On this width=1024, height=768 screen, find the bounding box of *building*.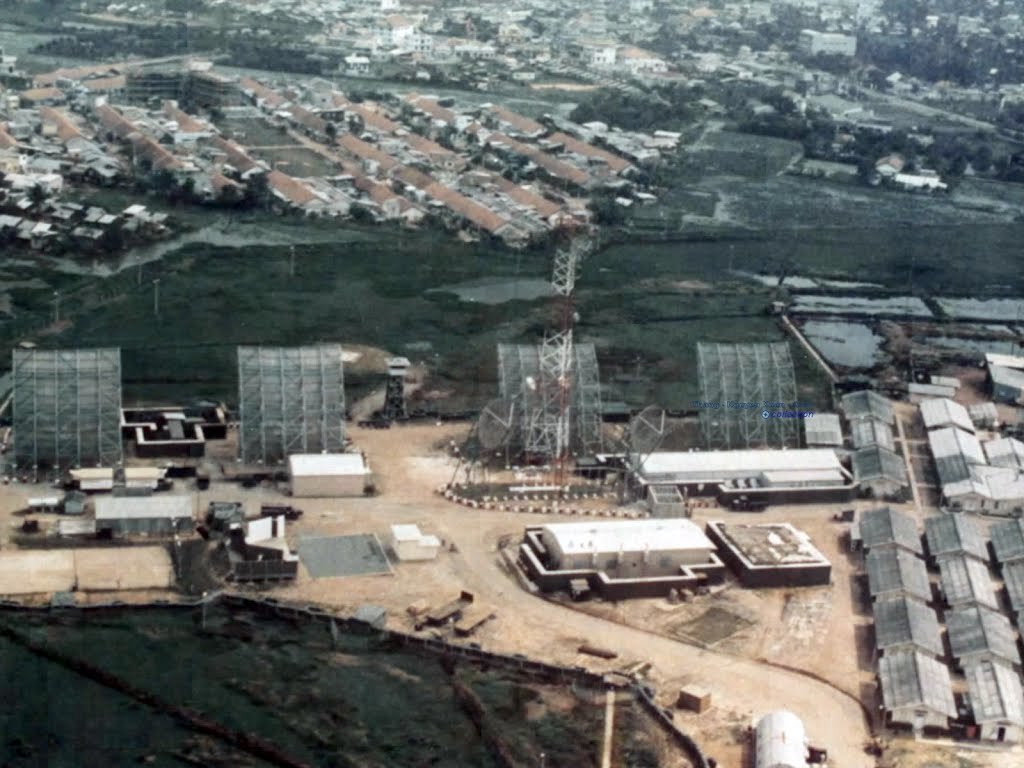
Bounding box: 867:545:930:602.
